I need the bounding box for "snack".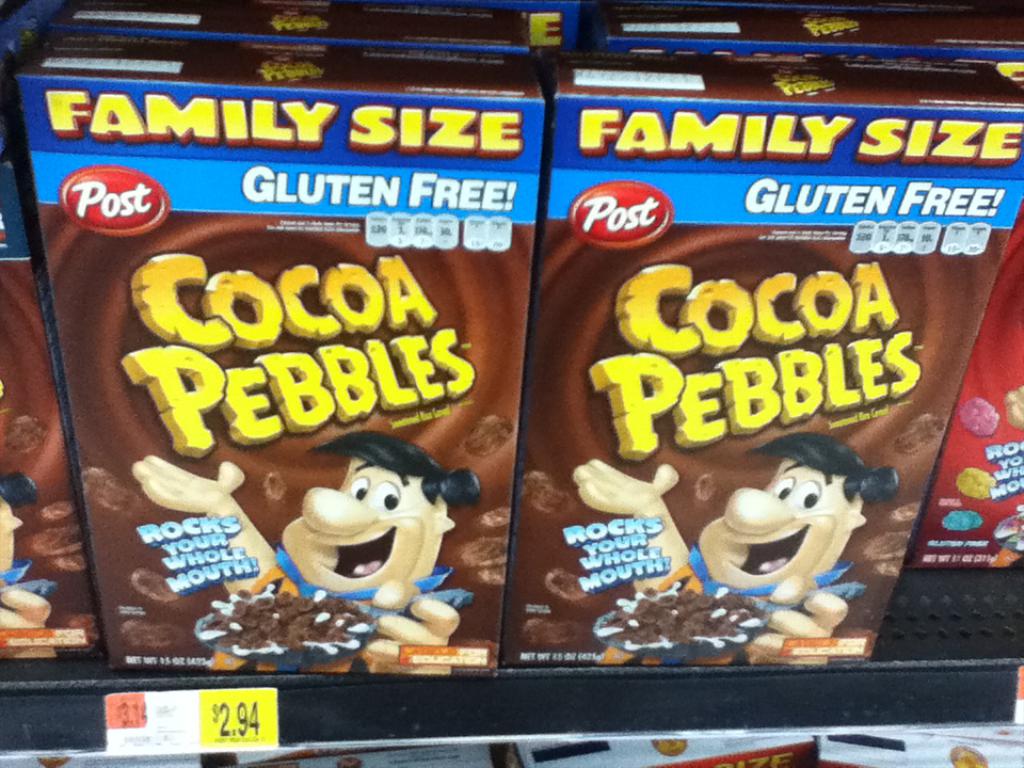
Here it is: 479/507/508/523.
